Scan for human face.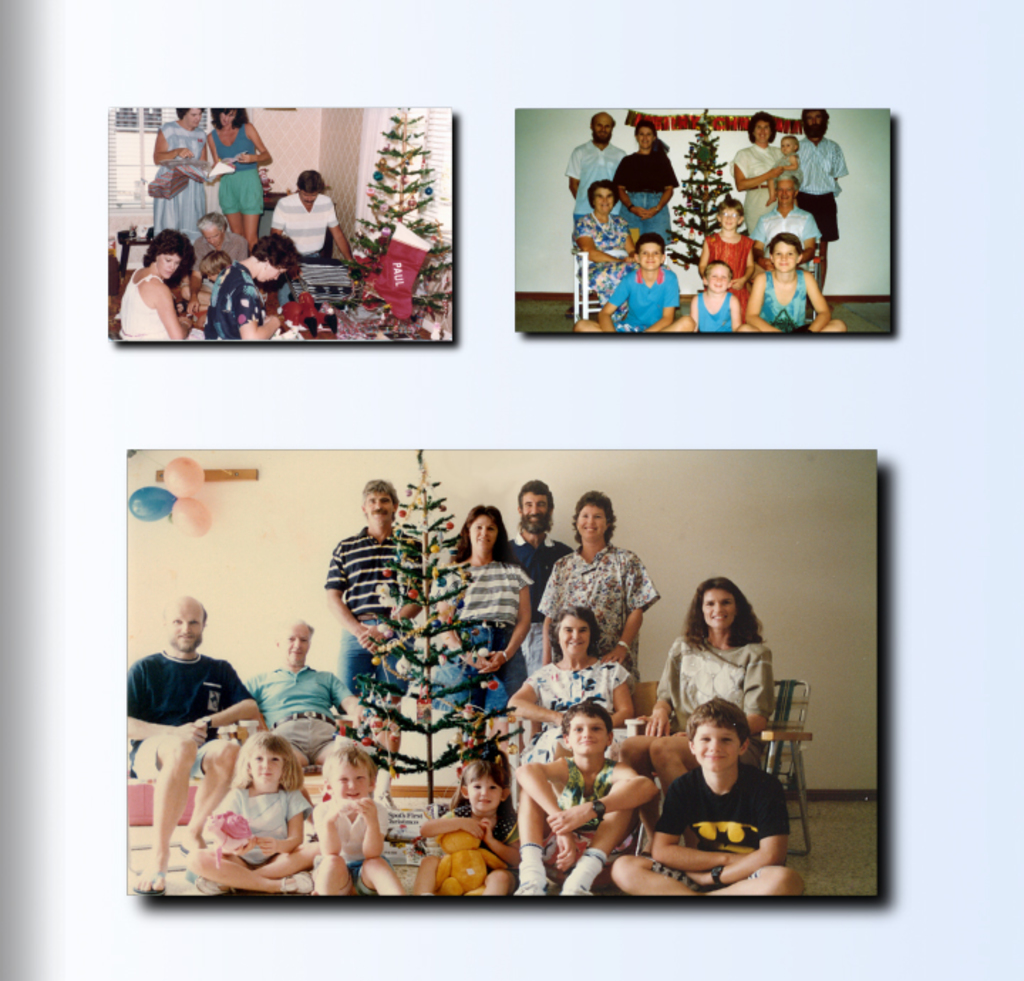
Scan result: select_region(565, 711, 613, 759).
